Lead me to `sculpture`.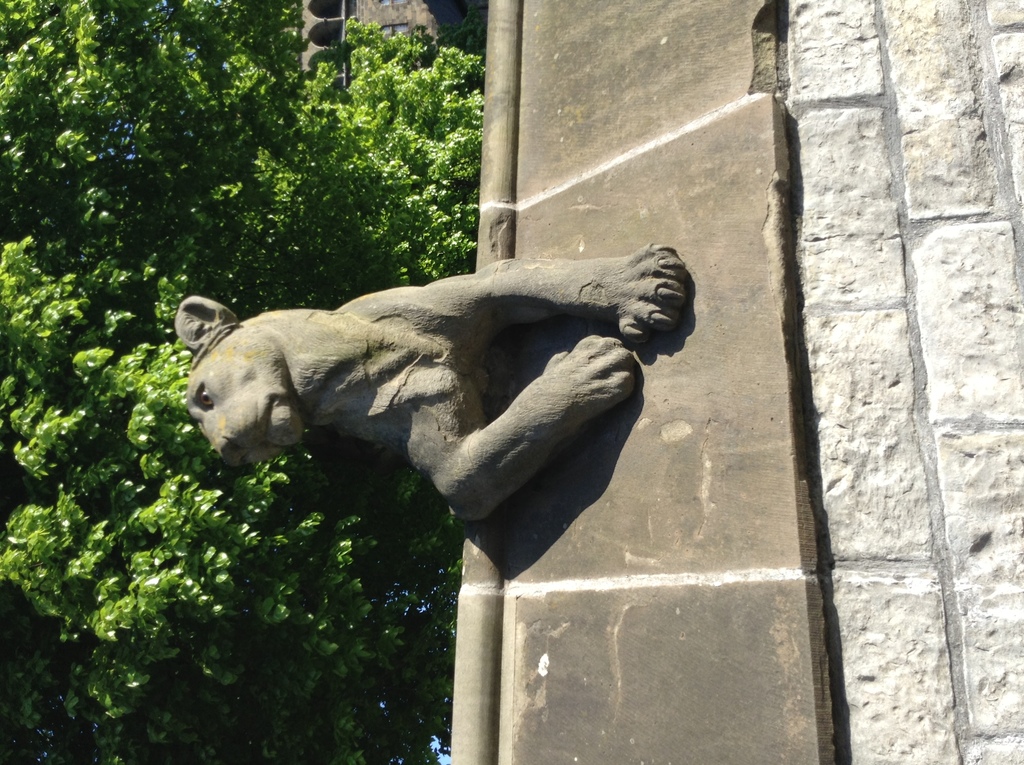
Lead to rect(178, 222, 737, 590).
